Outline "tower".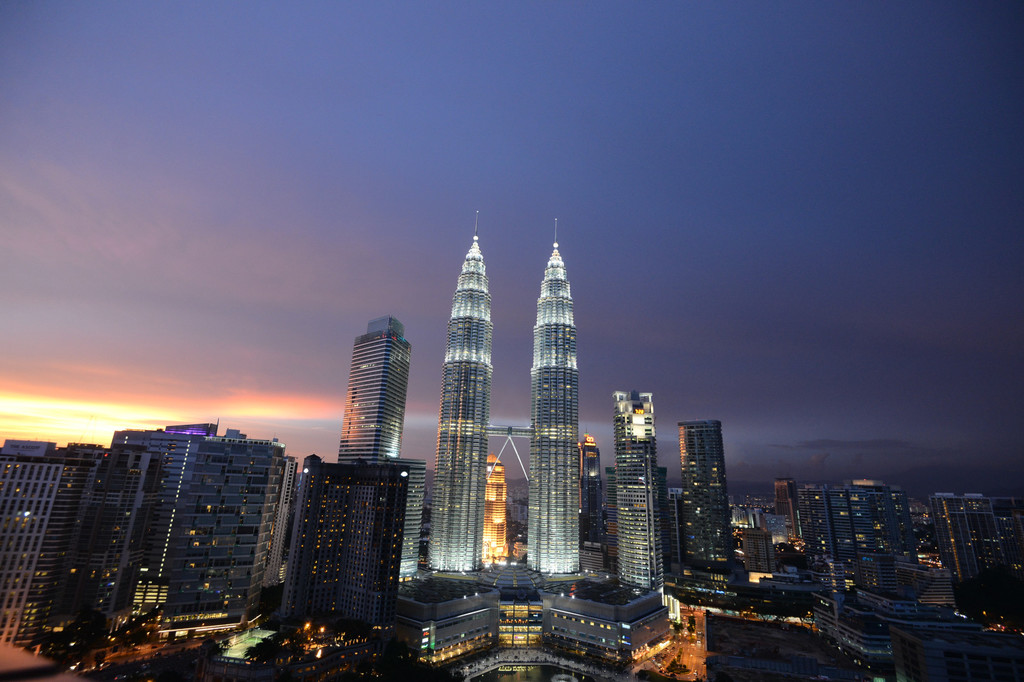
Outline: box=[932, 487, 996, 591].
